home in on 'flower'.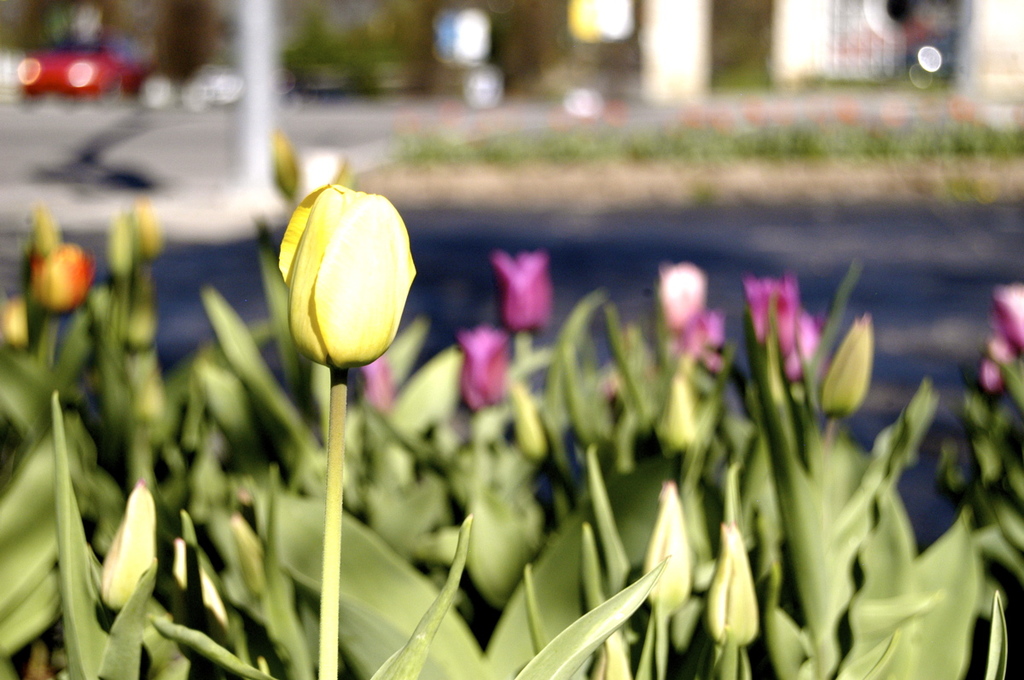
Homed in at select_region(276, 180, 420, 372).
